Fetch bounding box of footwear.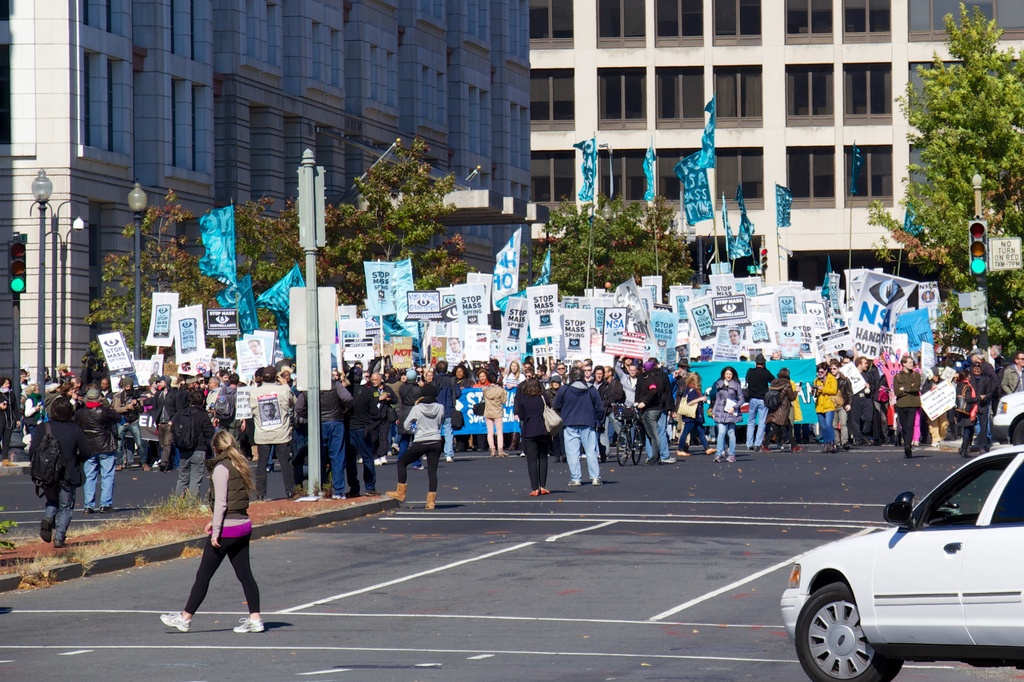
Bbox: {"left": 366, "top": 490, "right": 380, "bottom": 495}.
